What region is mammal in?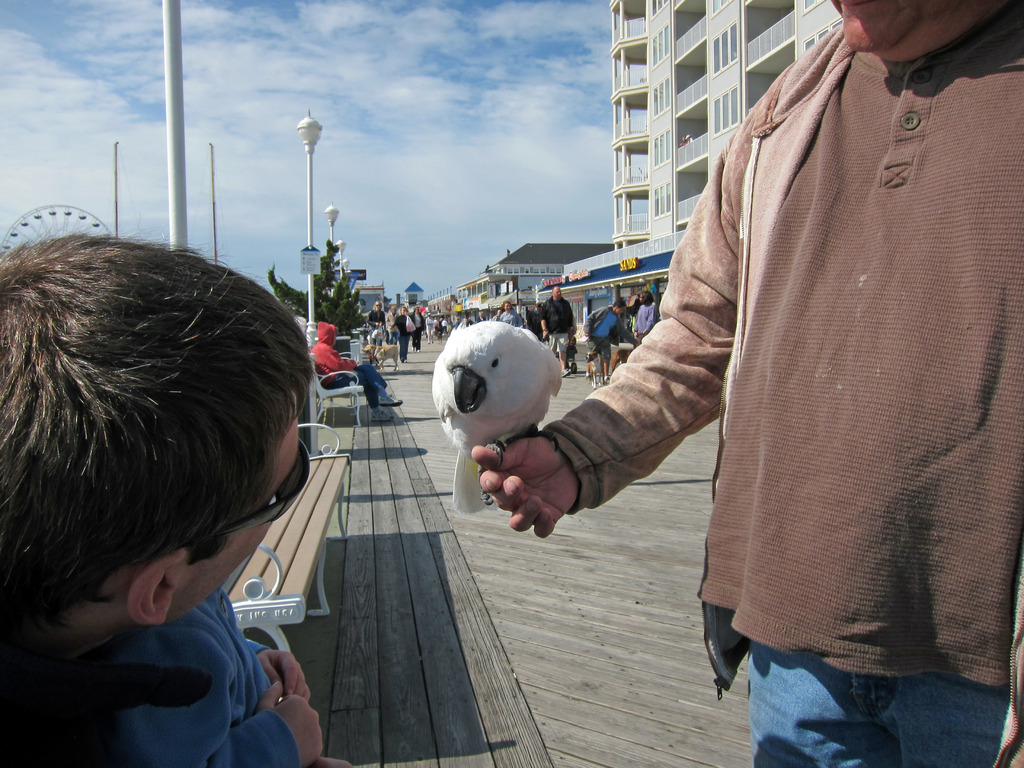
l=362, t=340, r=399, b=369.
